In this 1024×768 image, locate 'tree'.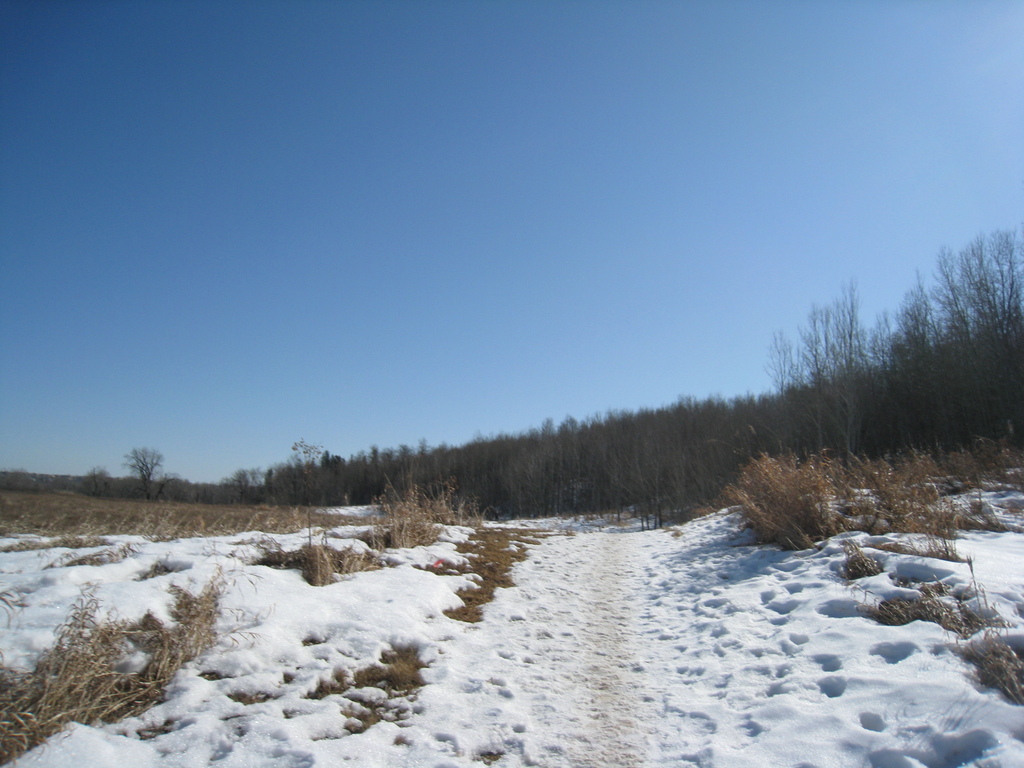
Bounding box: x1=127 y1=444 x2=178 y2=499.
